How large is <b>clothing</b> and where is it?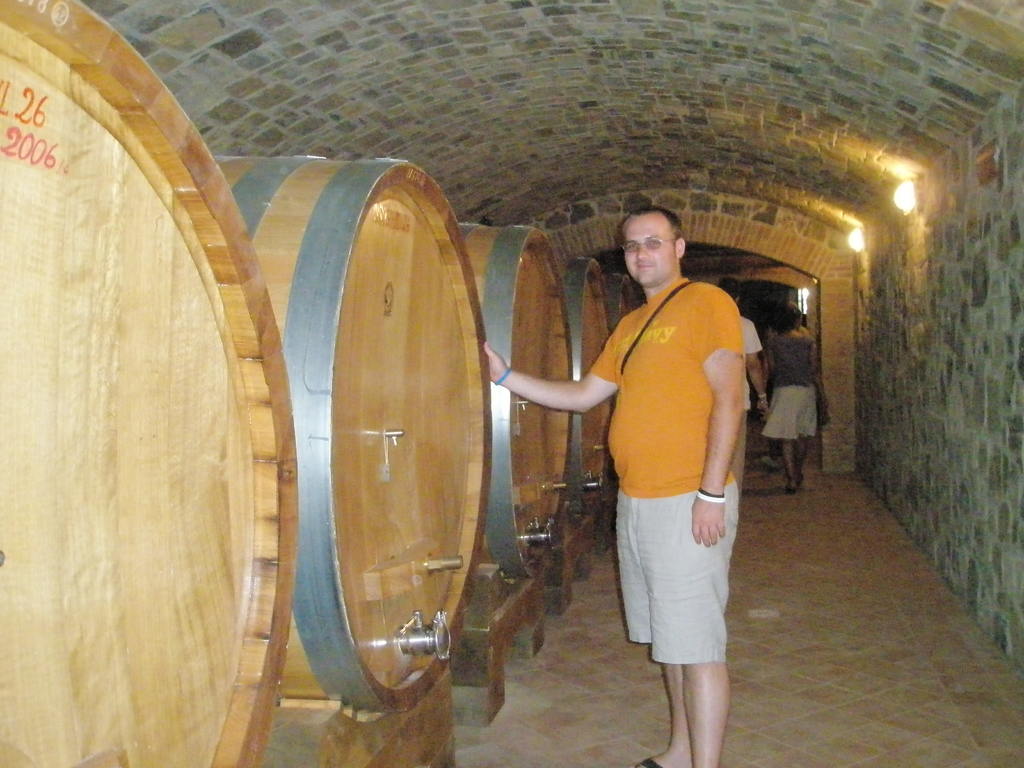
Bounding box: 767, 372, 824, 445.
